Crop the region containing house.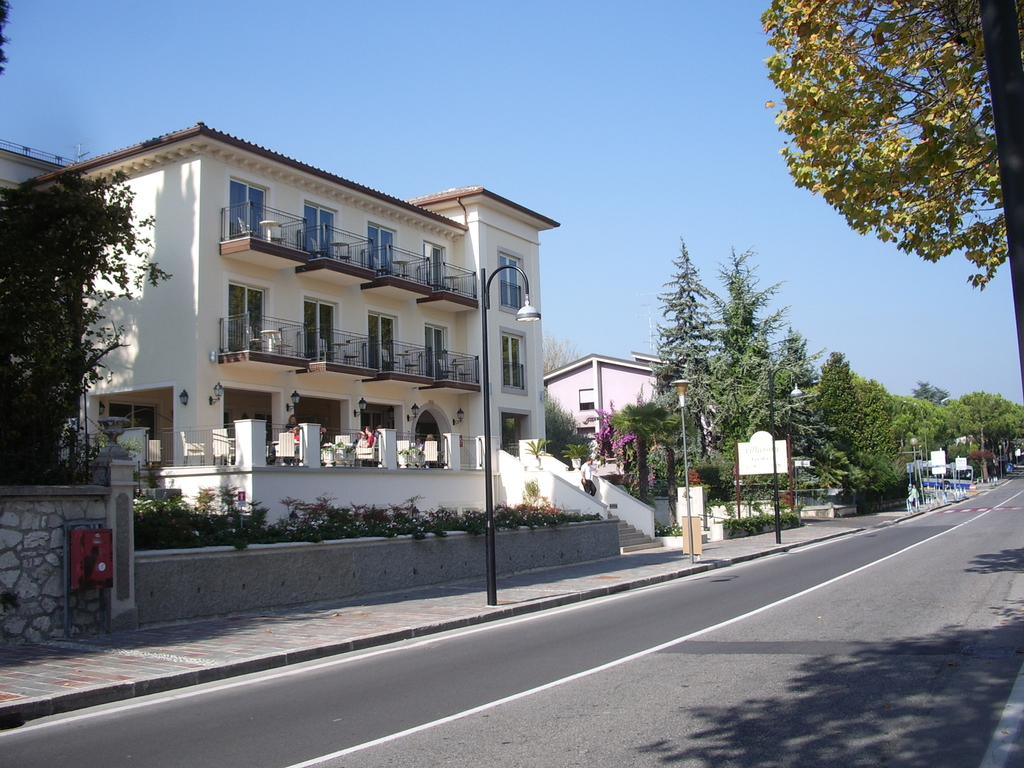
Crop region: select_region(541, 355, 714, 476).
